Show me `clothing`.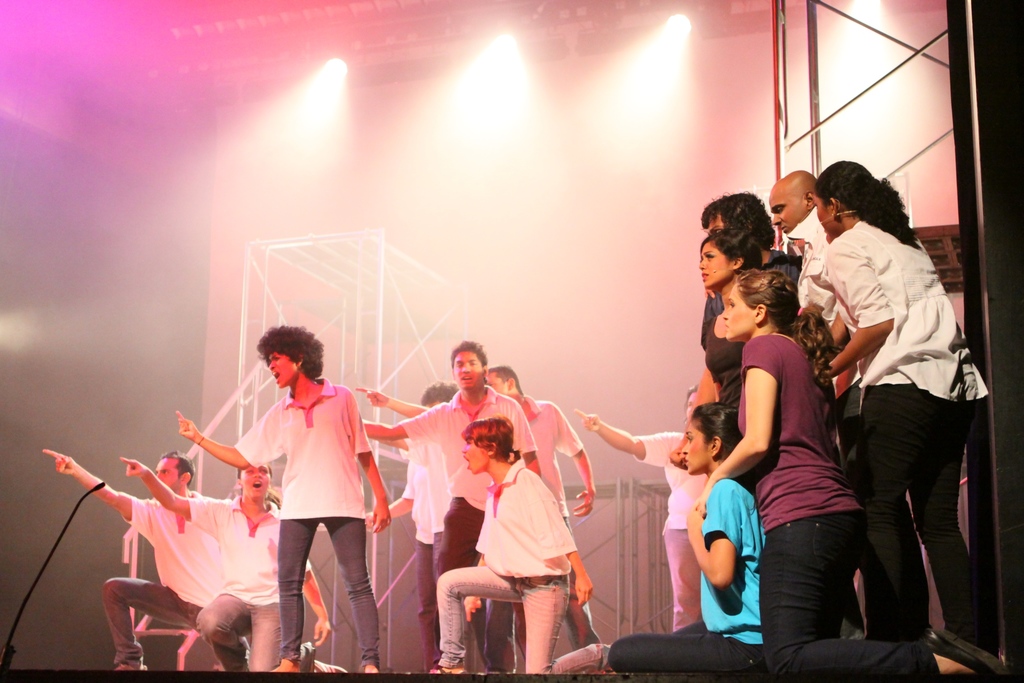
`clothing` is here: [166, 493, 295, 673].
